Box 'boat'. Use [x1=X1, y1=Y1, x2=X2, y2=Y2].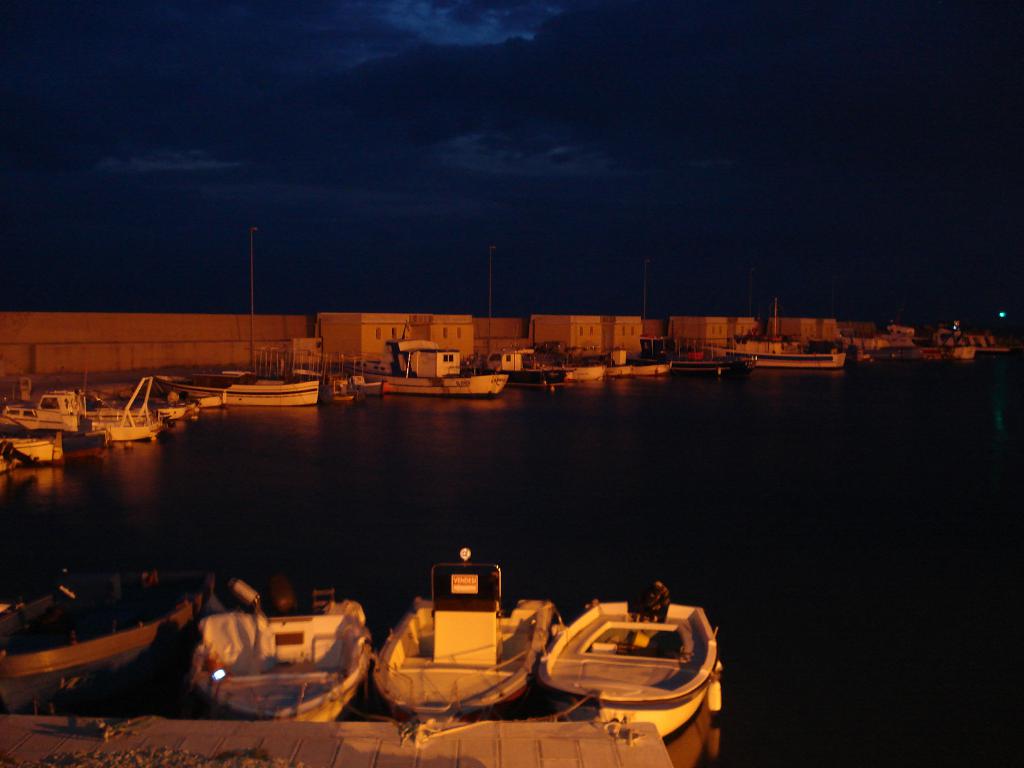
[x1=1, y1=392, x2=181, y2=420].
